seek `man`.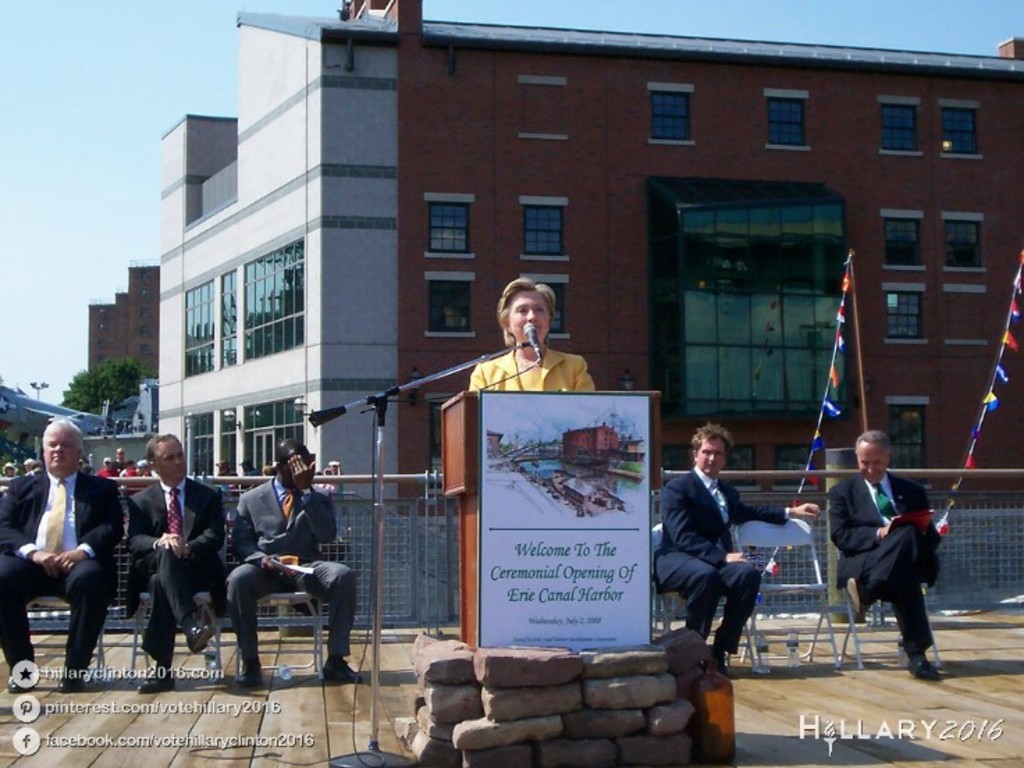
14,417,121,691.
